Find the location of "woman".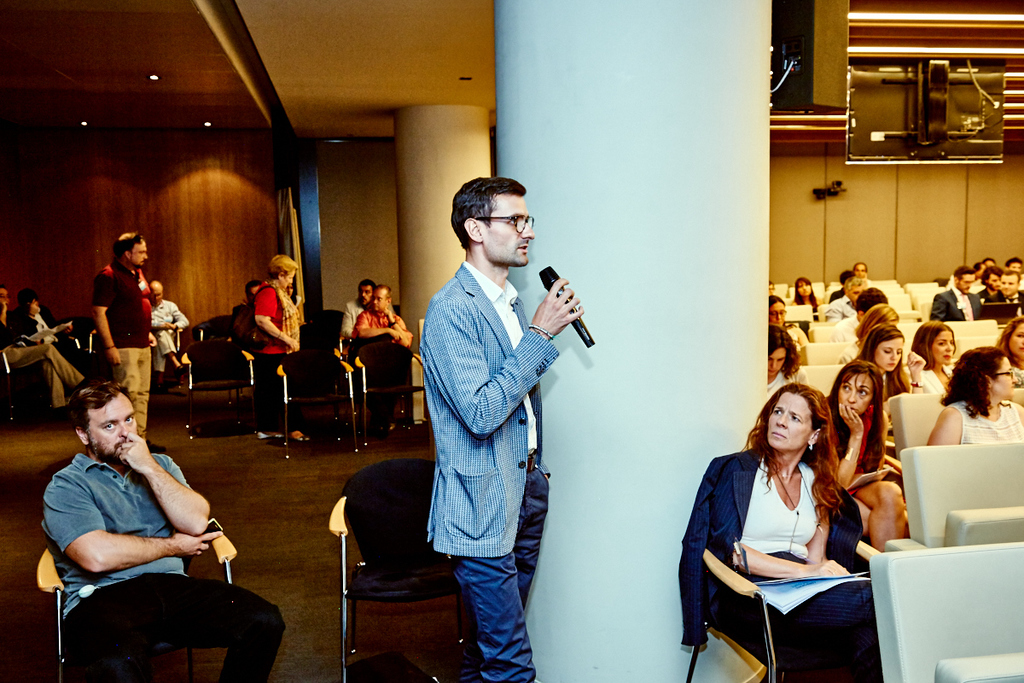
Location: 931:352:1023:443.
